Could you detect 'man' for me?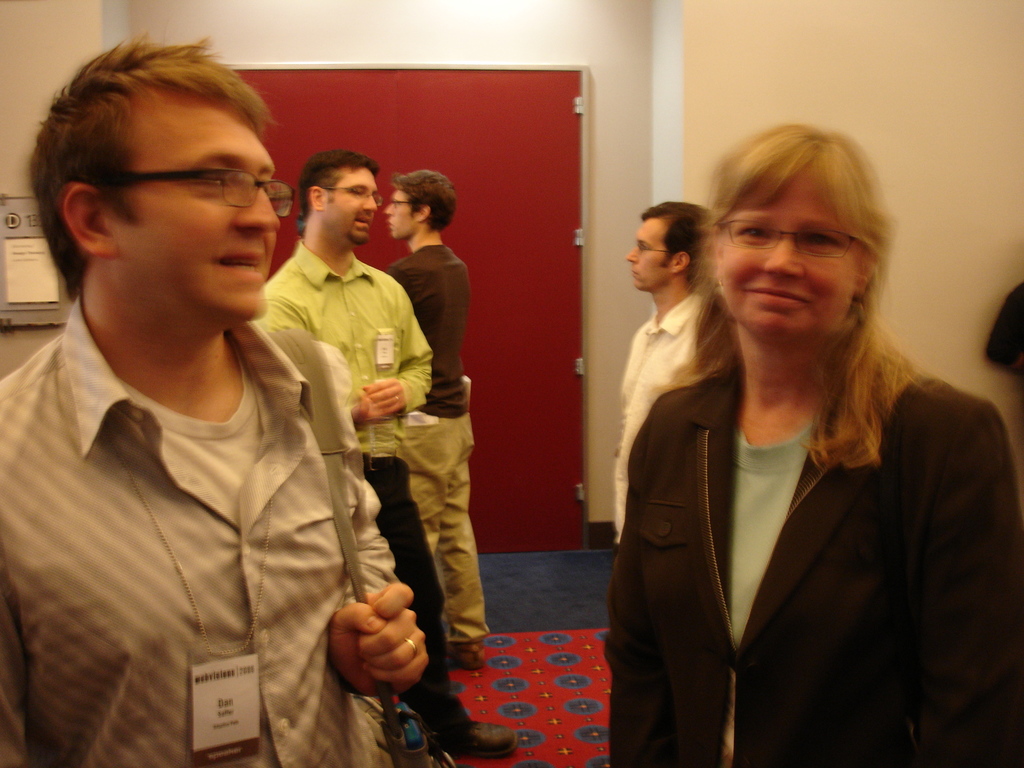
Detection result: locate(250, 147, 529, 763).
